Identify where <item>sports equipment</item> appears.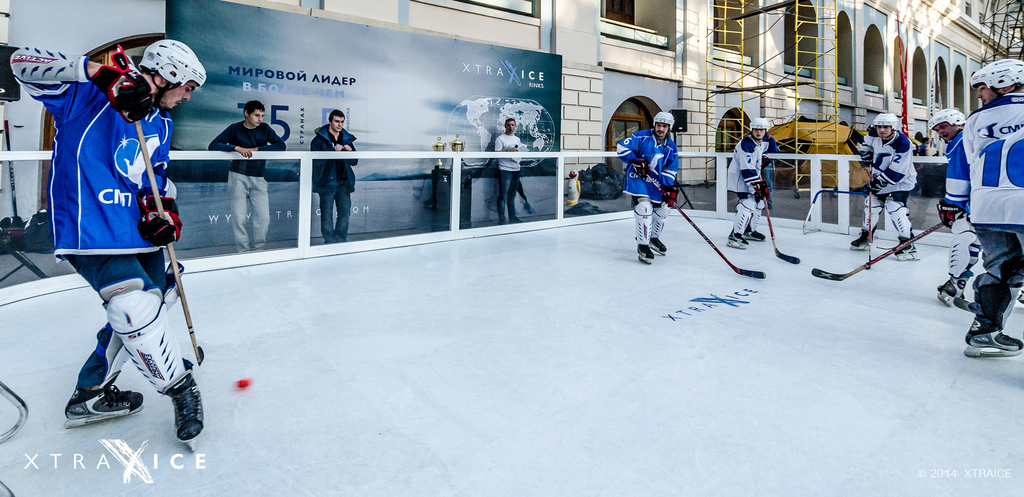
Appears at (863,152,872,269).
